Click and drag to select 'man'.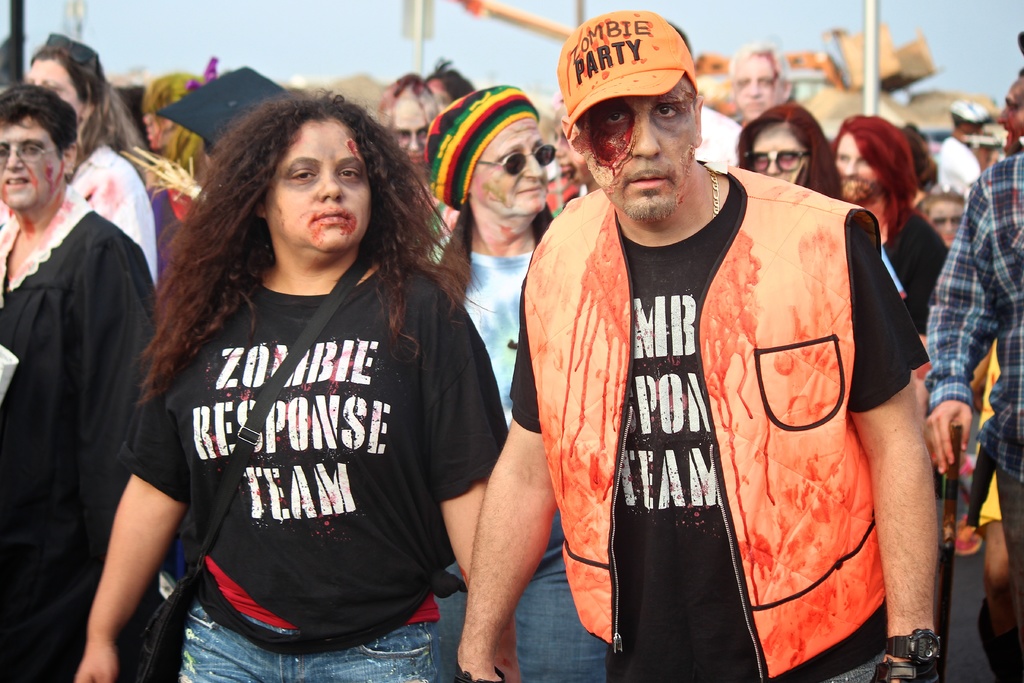
Selection: left=452, top=6, right=948, bottom=682.
